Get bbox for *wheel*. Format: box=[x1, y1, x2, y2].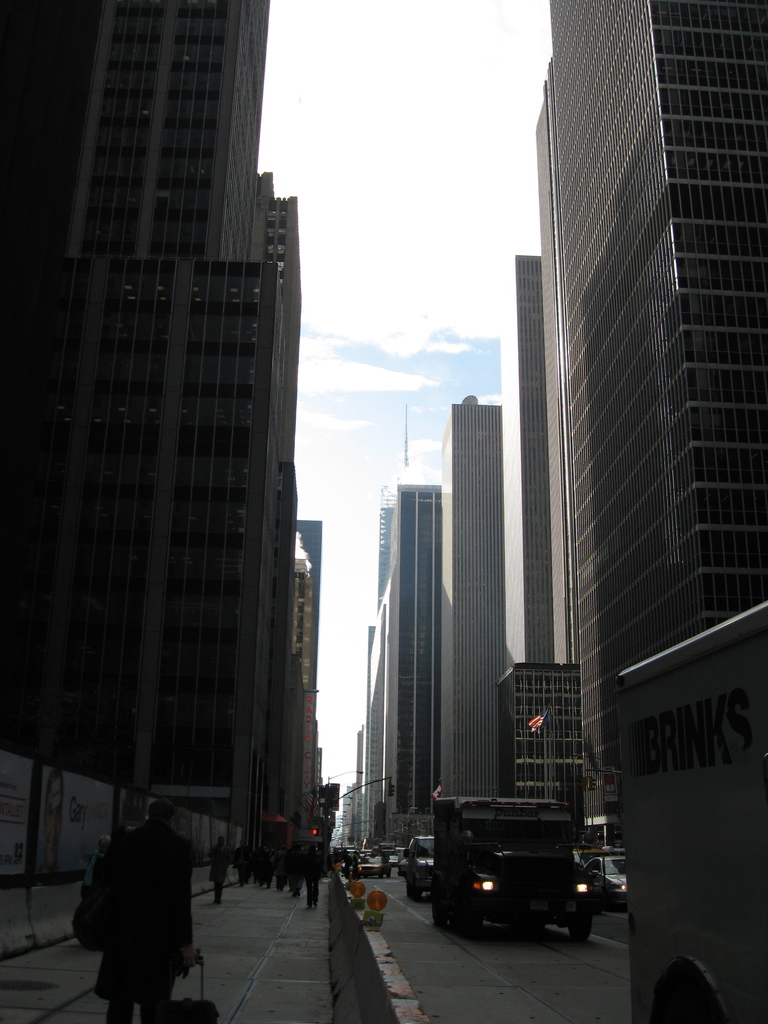
box=[431, 903, 446, 927].
